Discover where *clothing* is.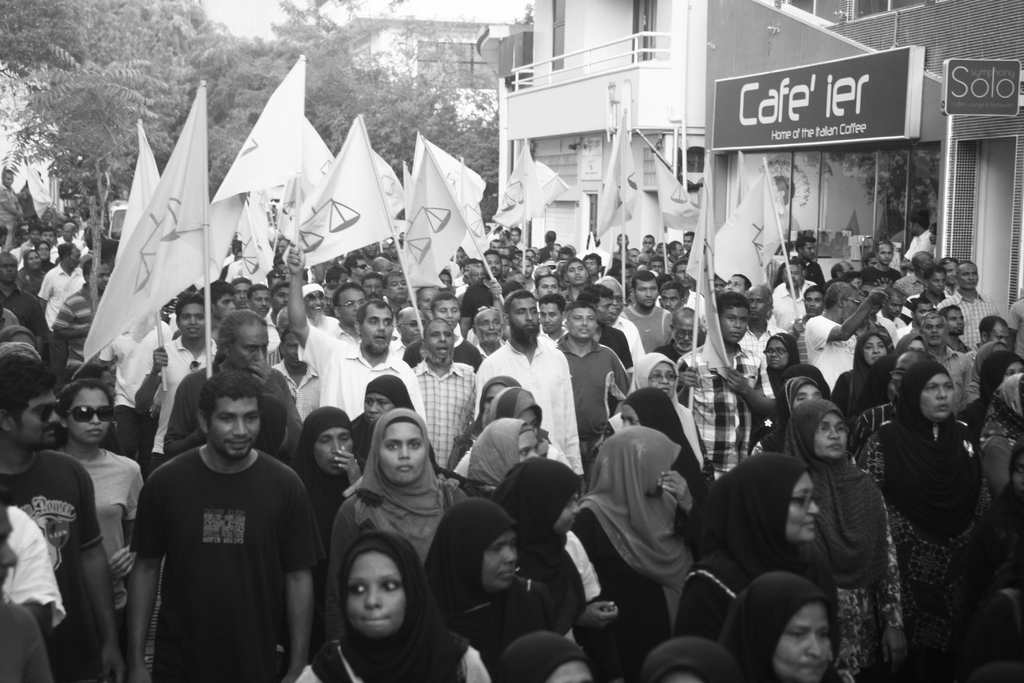
Discovered at BBox(110, 417, 321, 671).
